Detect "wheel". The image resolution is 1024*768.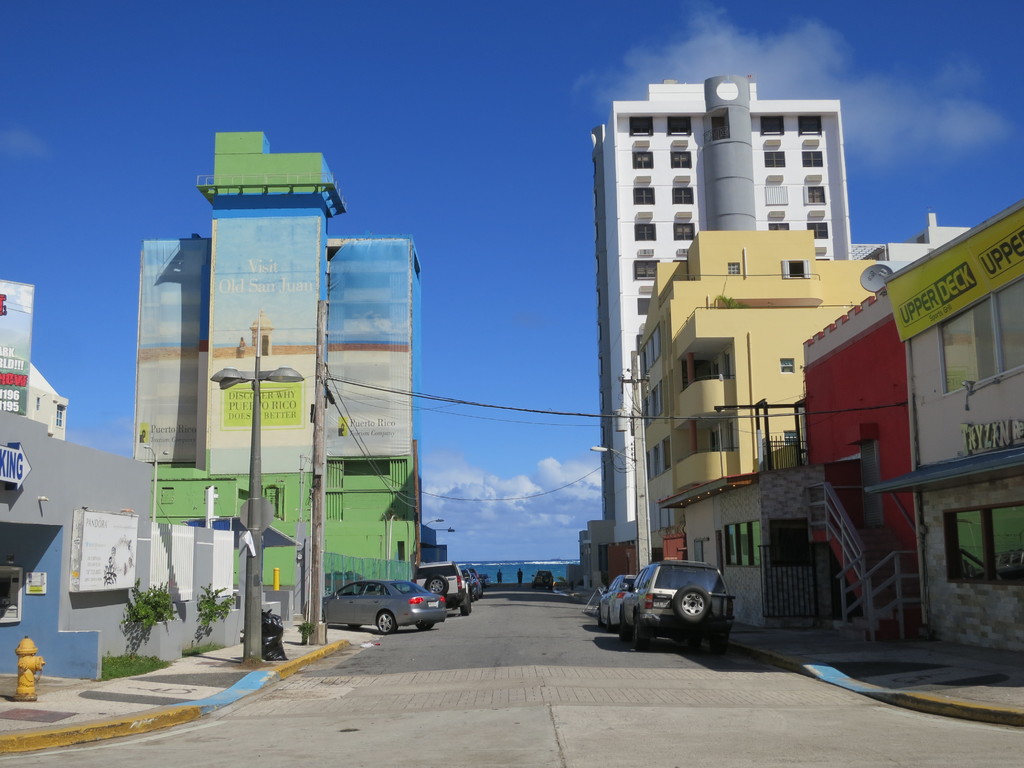
413 621 432 631.
